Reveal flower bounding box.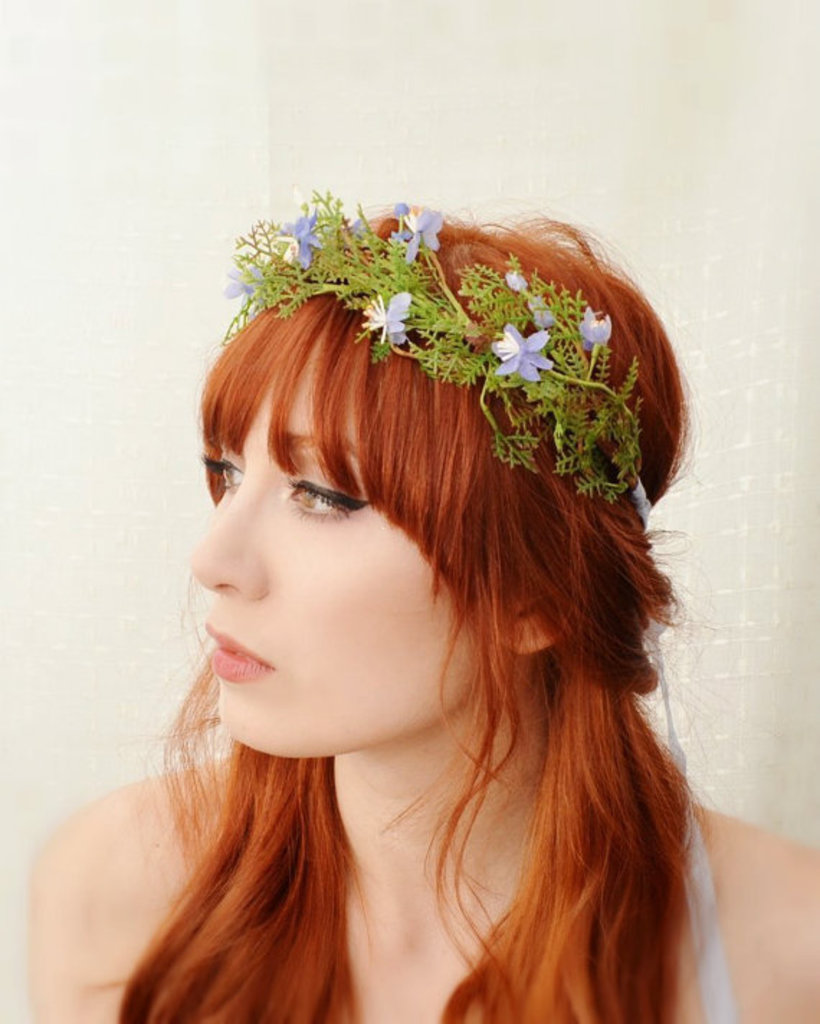
Revealed: <box>355,292,419,345</box>.
